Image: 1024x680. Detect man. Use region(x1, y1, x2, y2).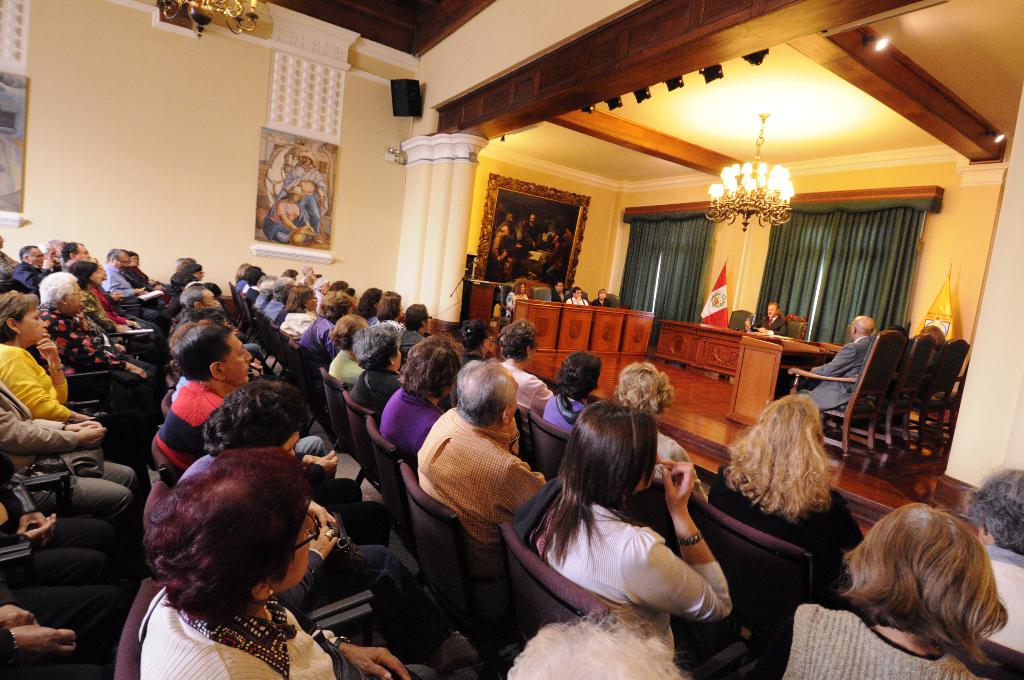
region(266, 279, 291, 318).
